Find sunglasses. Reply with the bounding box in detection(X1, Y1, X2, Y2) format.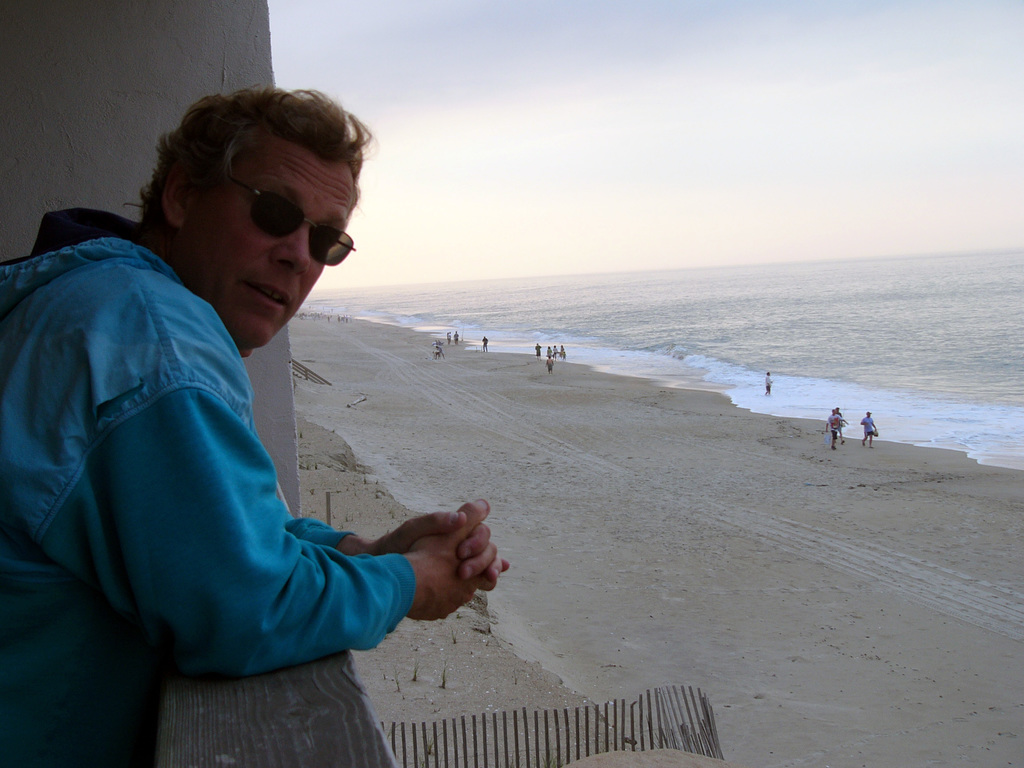
detection(210, 164, 356, 268).
